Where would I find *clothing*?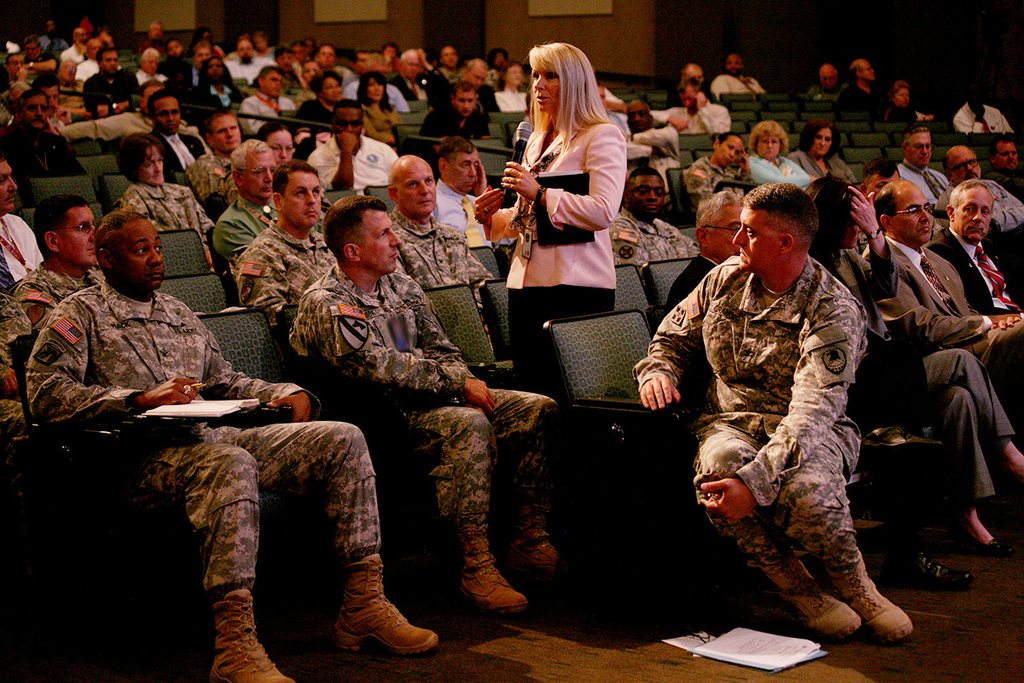
At select_region(409, 70, 428, 96).
